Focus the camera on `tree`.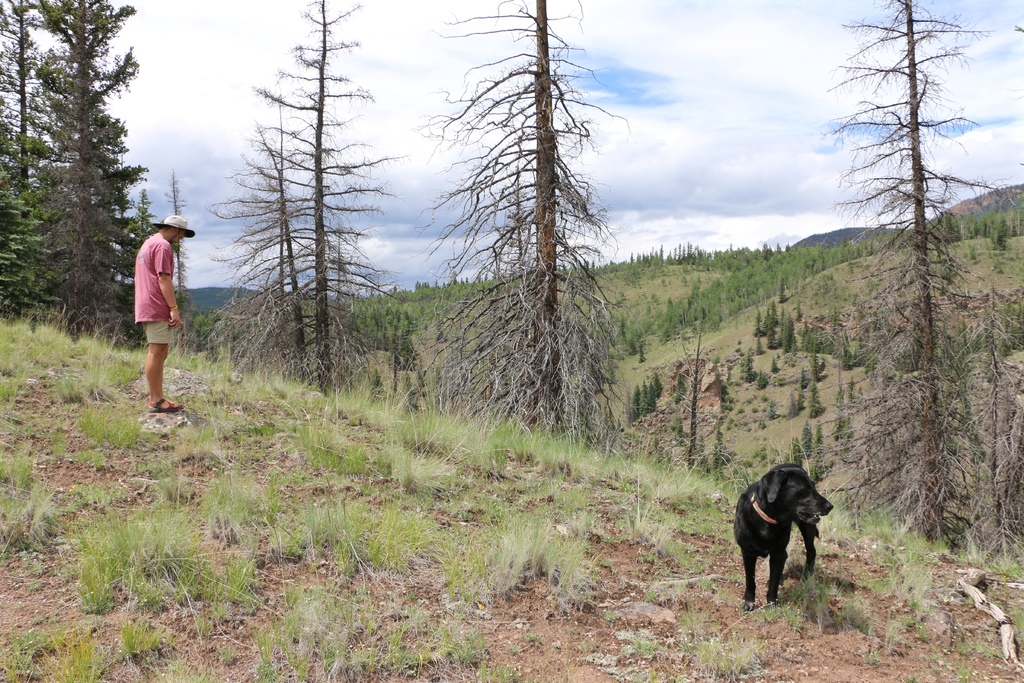
Focus region: (803, 0, 986, 556).
